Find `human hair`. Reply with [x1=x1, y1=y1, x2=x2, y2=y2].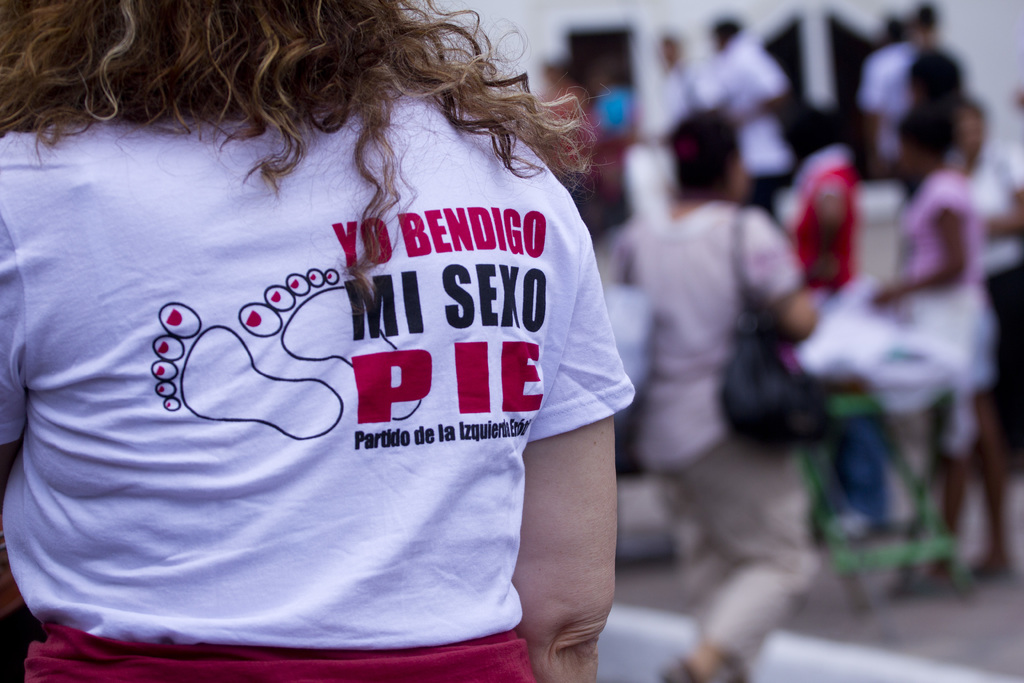
[x1=907, y1=47, x2=963, y2=98].
